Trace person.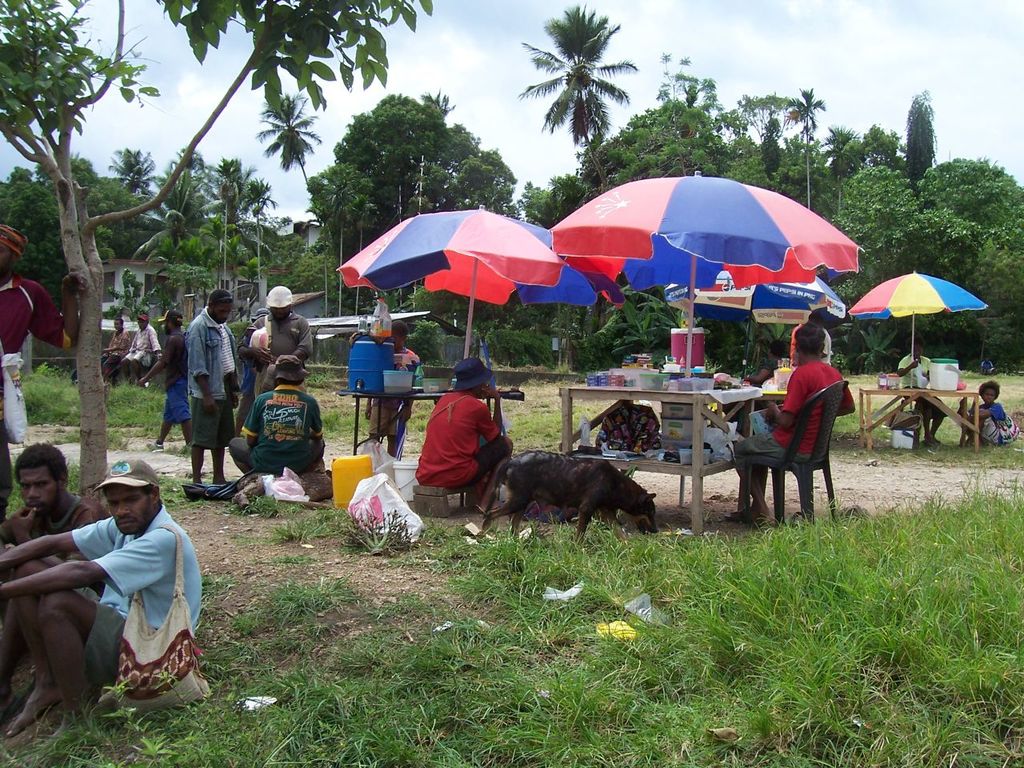
Traced to locate(402, 362, 500, 528).
